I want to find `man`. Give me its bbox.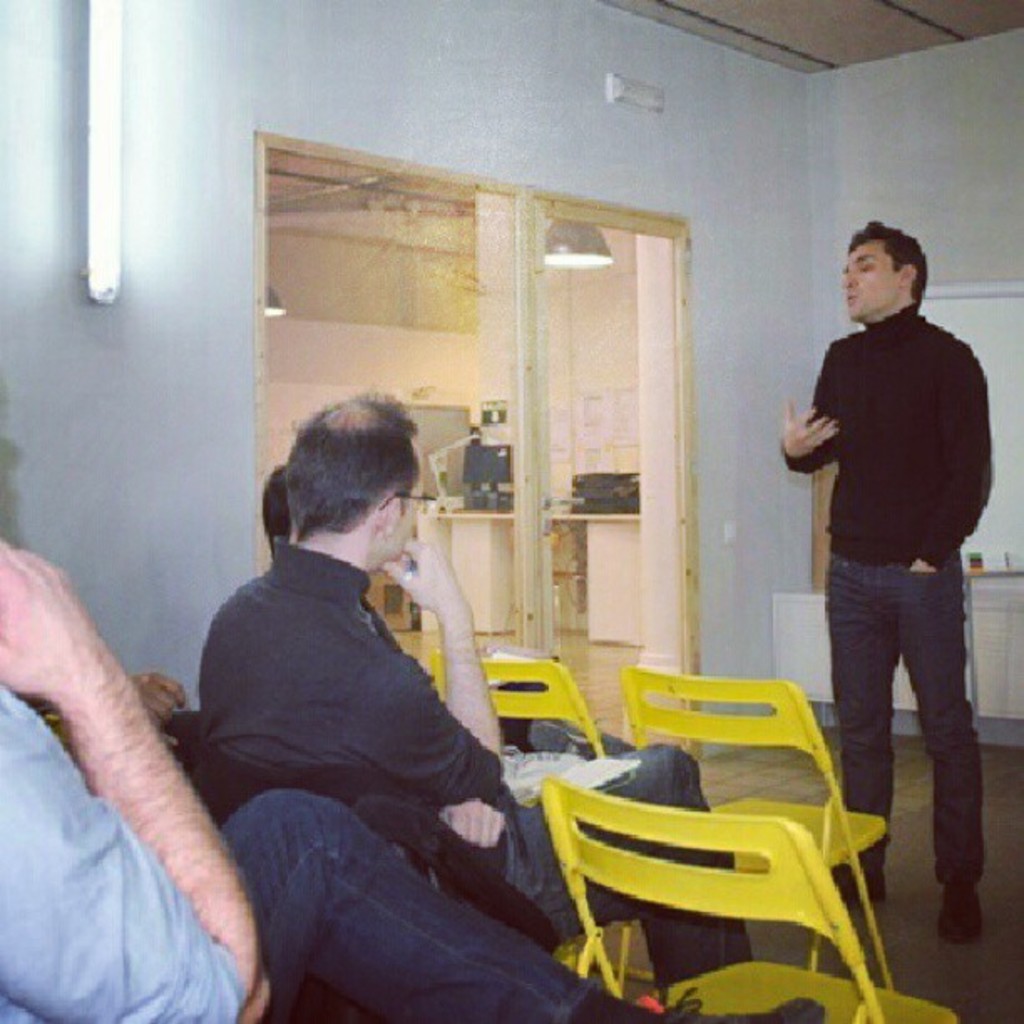
[773, 194, 997, 935].
